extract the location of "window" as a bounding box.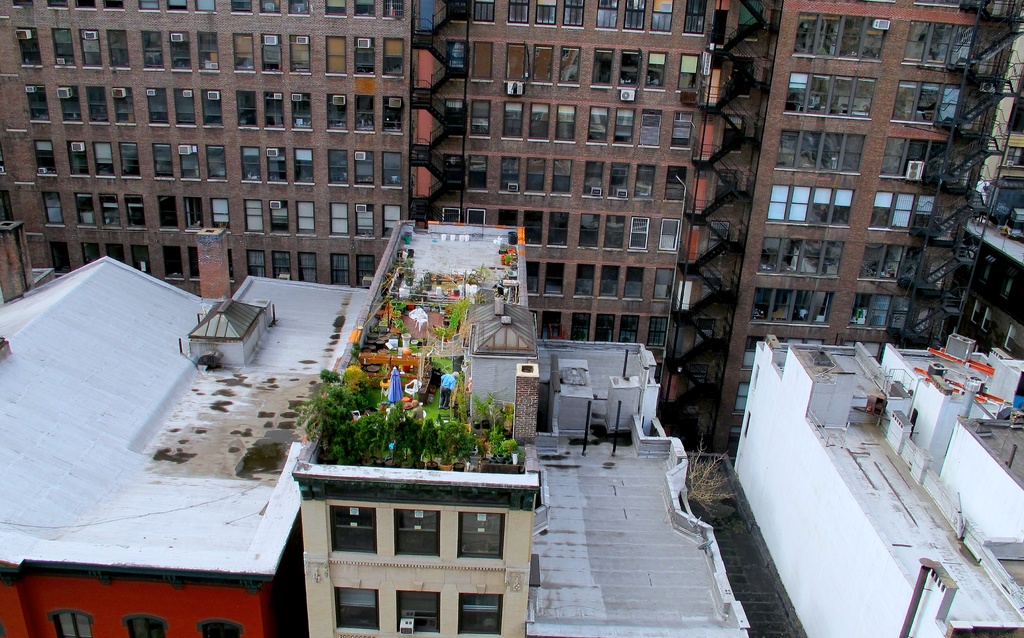
box=[173, 88, 195, 127].
